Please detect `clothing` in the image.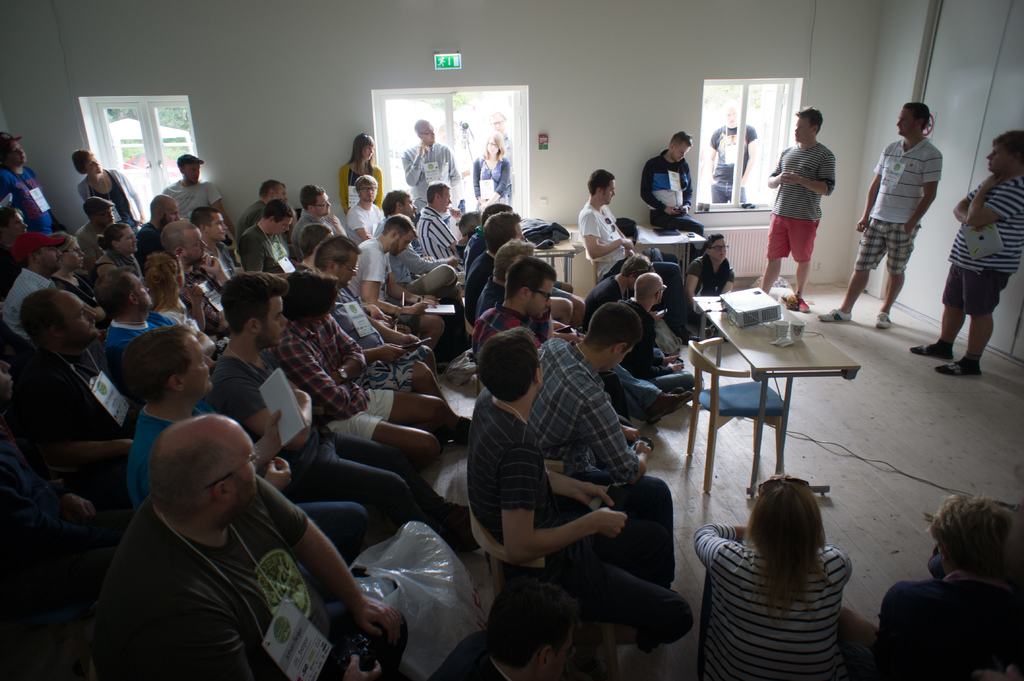
detection(579, 202, 696, 332).
